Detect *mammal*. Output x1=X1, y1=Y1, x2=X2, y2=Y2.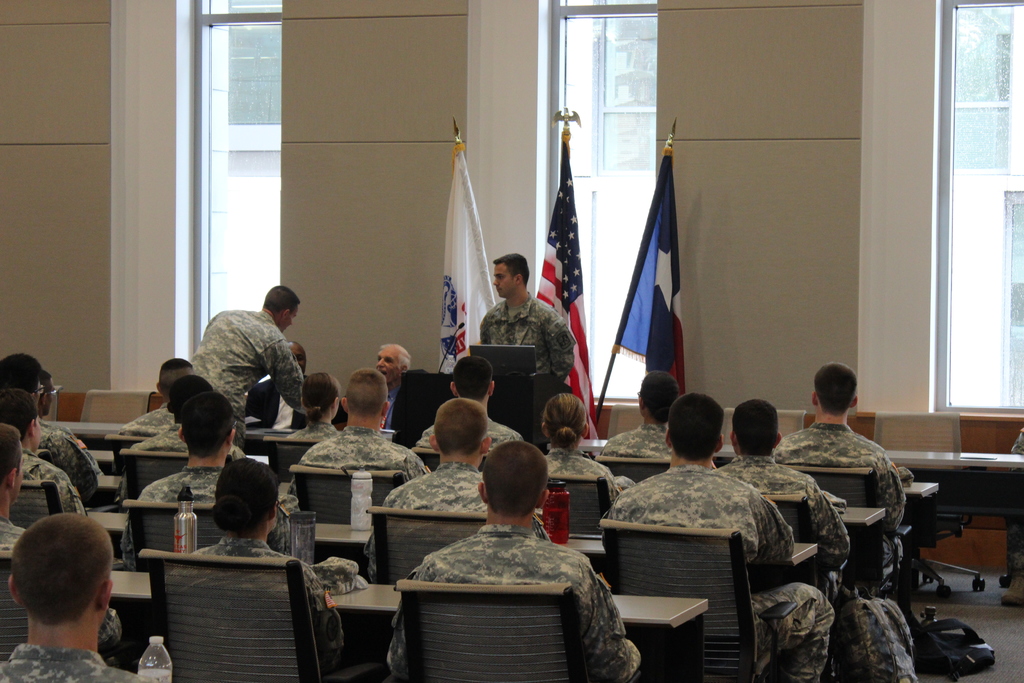
x1=284, y1=364, x2=426, y2=500.
